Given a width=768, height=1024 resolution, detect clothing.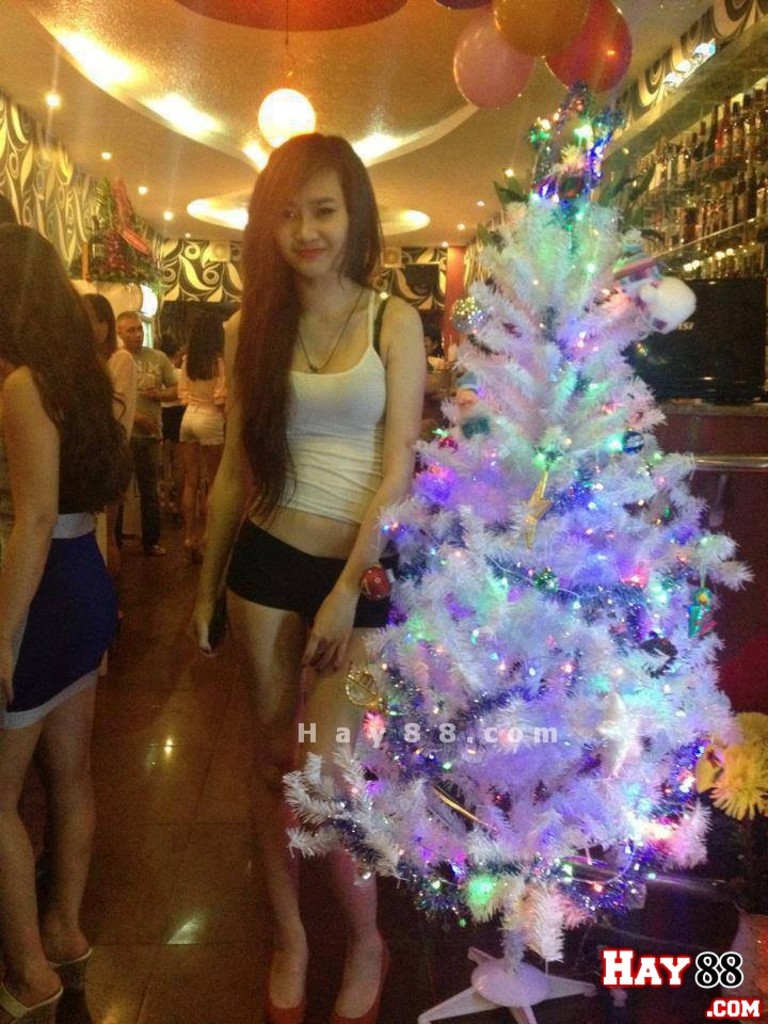
<bbox>114, 346, 176, 547</bbox>.
